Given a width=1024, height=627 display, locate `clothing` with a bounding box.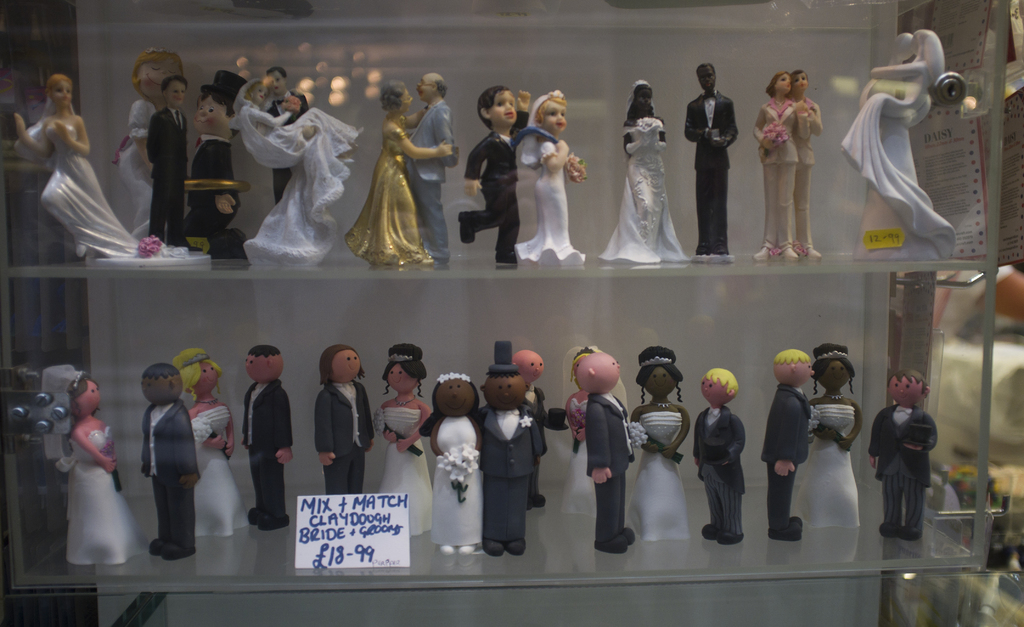
Located: 602, 114, 700, 269.
